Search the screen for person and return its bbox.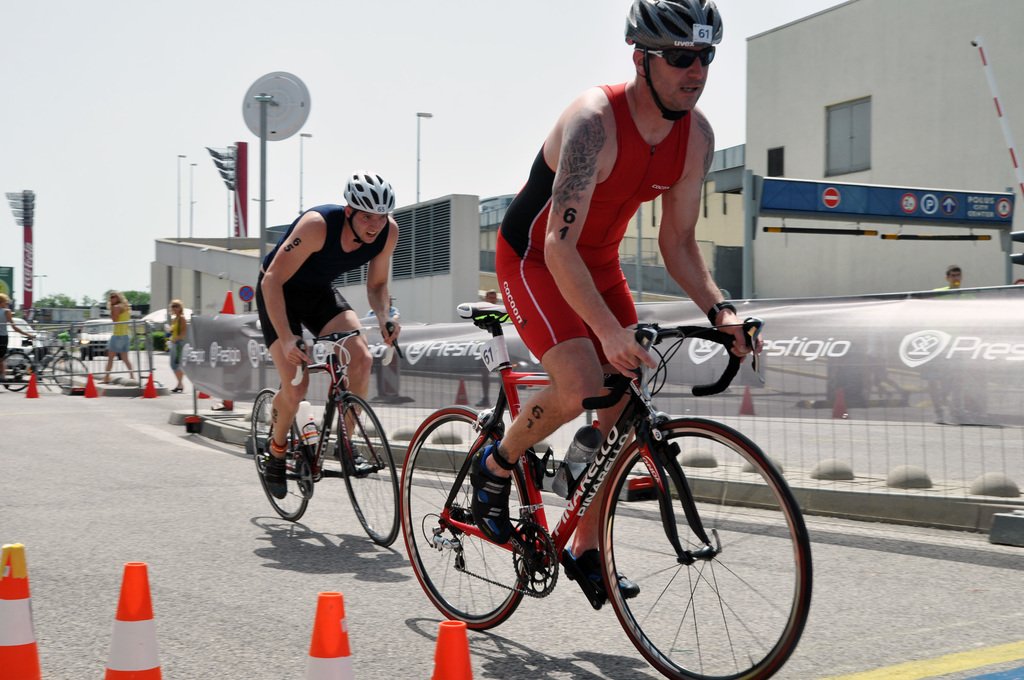
Found: 161:298:191:392.
